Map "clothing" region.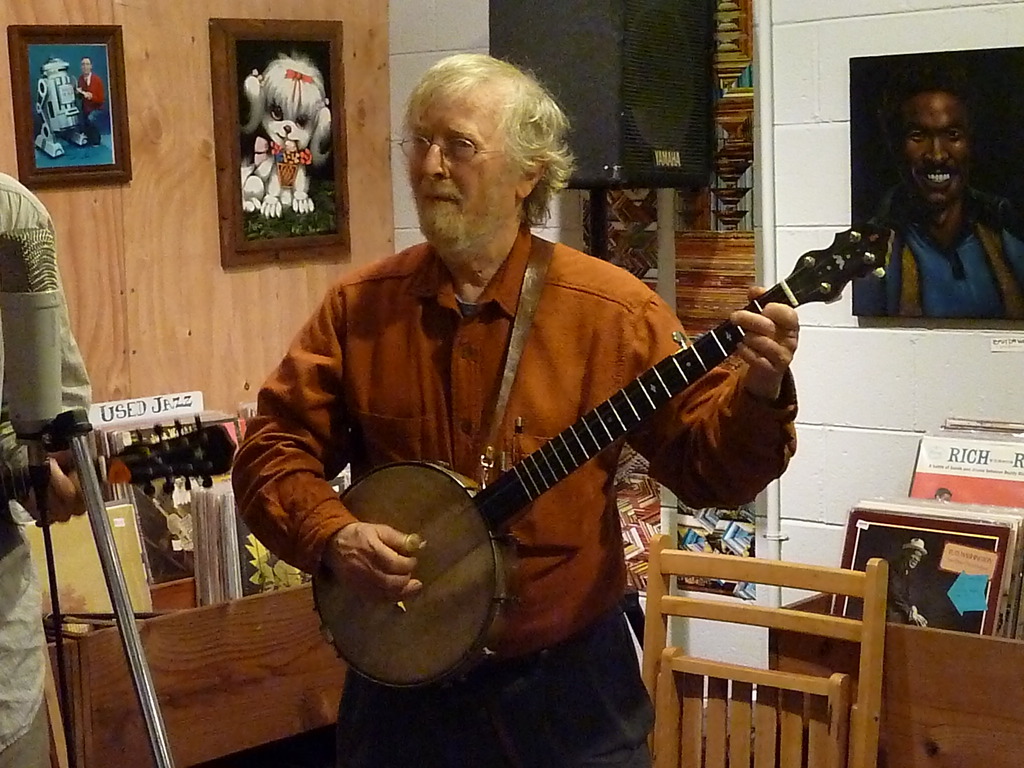
Mapped to l=882, t=561, r=920, b=622.
